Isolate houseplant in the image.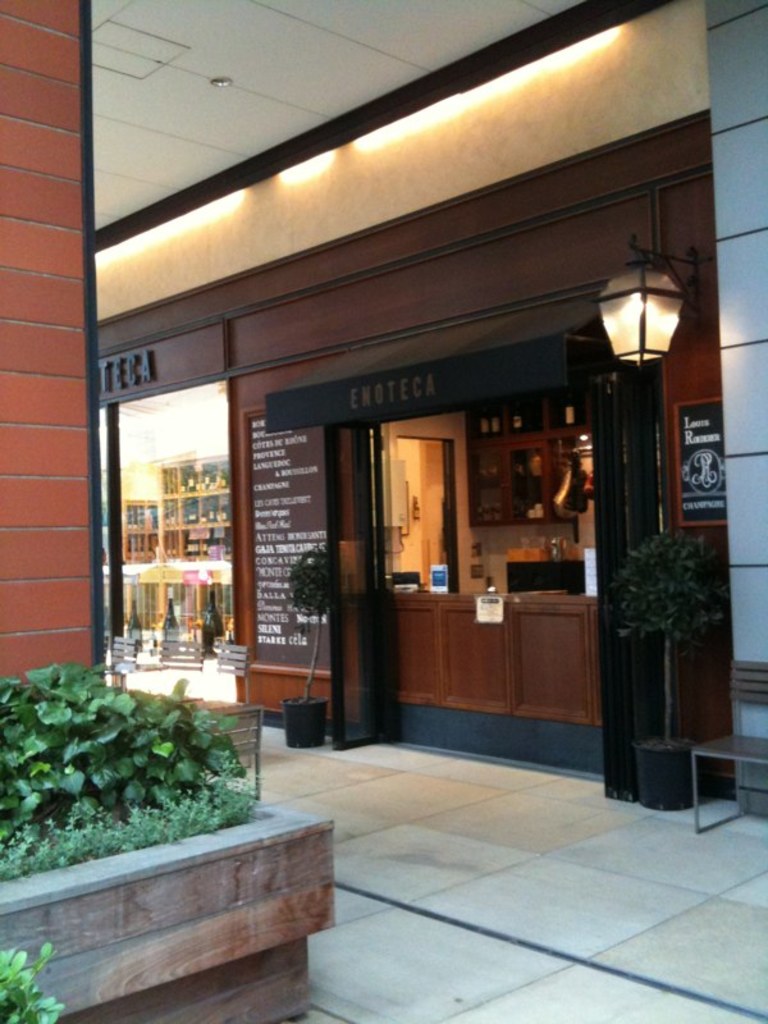
Isolated region: <bbox>282, 544, 332, 741</bbox>.
